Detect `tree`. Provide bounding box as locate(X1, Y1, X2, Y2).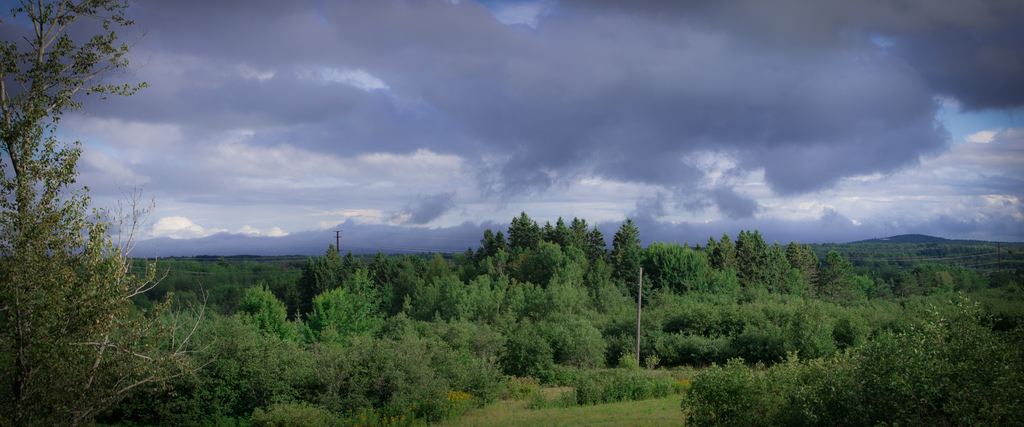
locate(503, 222, 521, 255).
